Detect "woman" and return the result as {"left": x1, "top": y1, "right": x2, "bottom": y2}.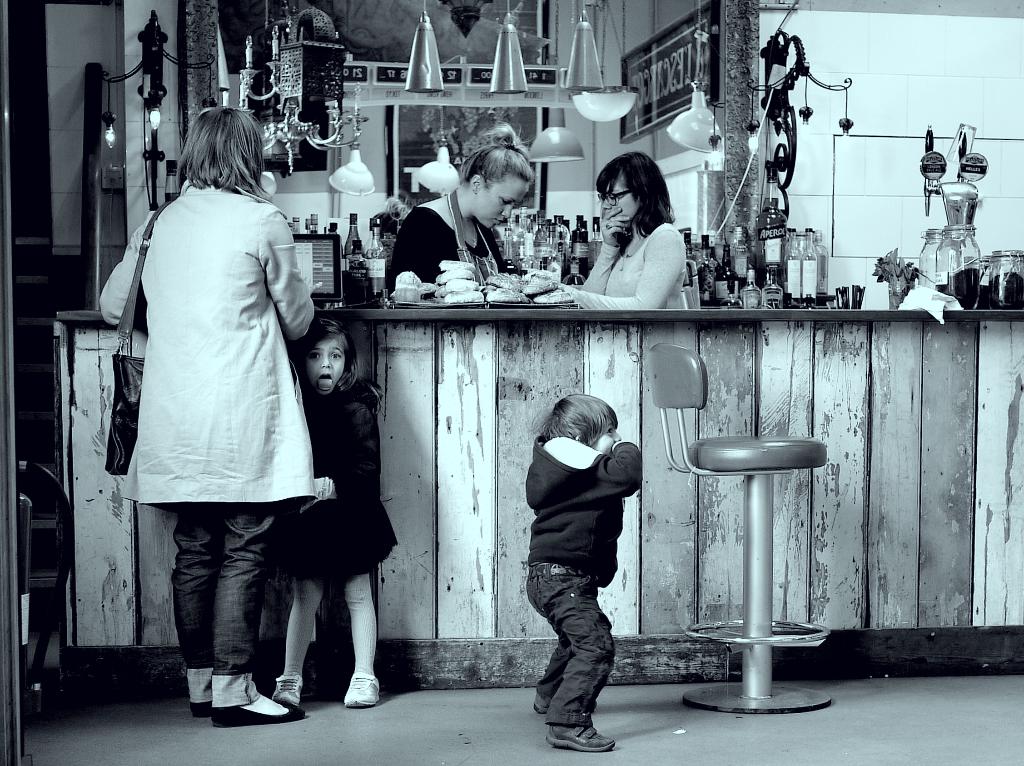
{"left": 386, "top": 120, "right": 539, "bottom": 297}.
